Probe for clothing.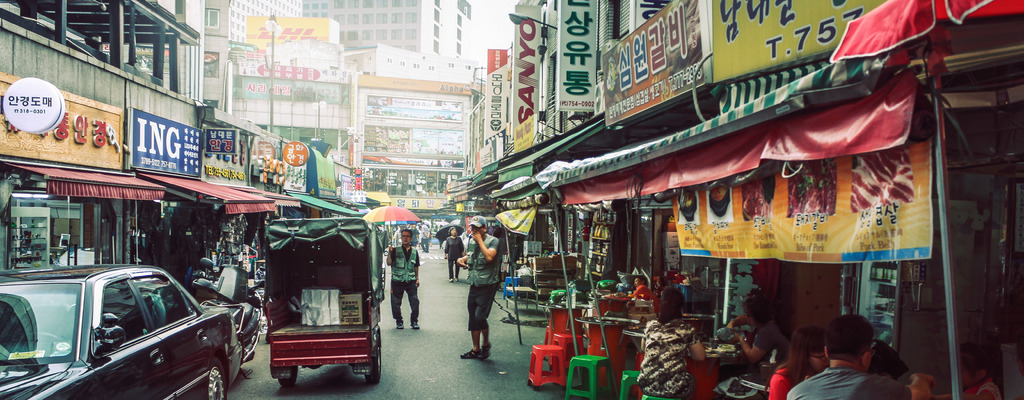
Probe result: [x1=393, y1=244, x2=420, y2=327].
